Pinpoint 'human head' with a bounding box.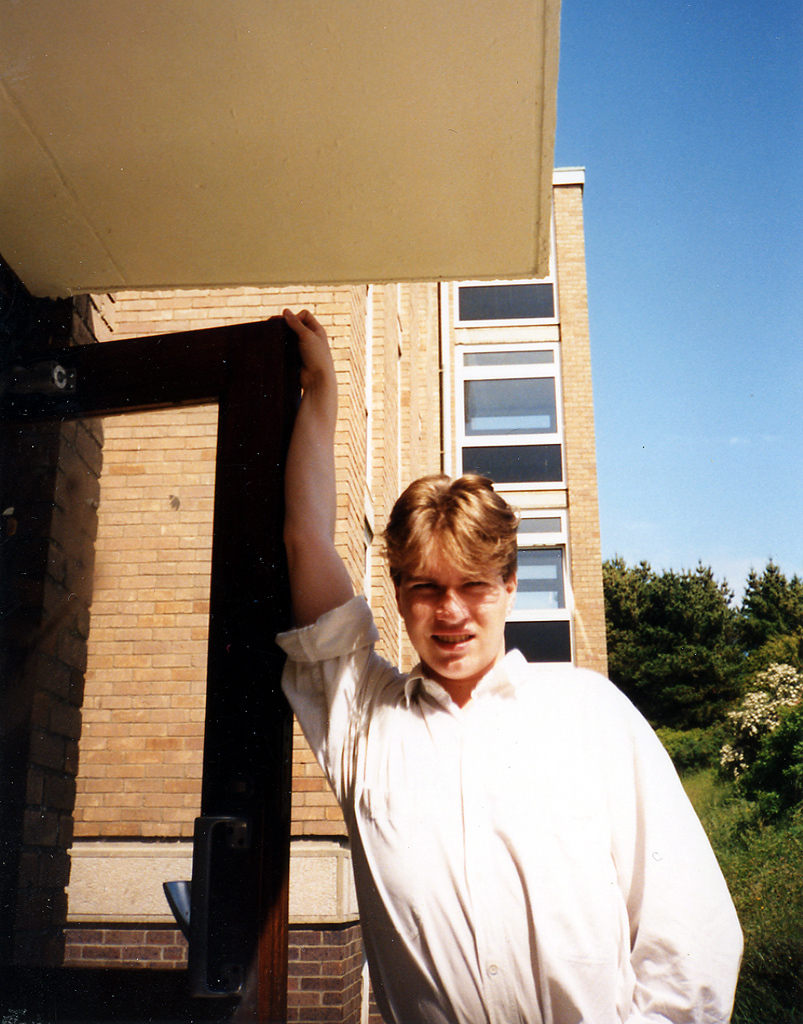
x1=387, y1=445, x2=547, y2=669.
